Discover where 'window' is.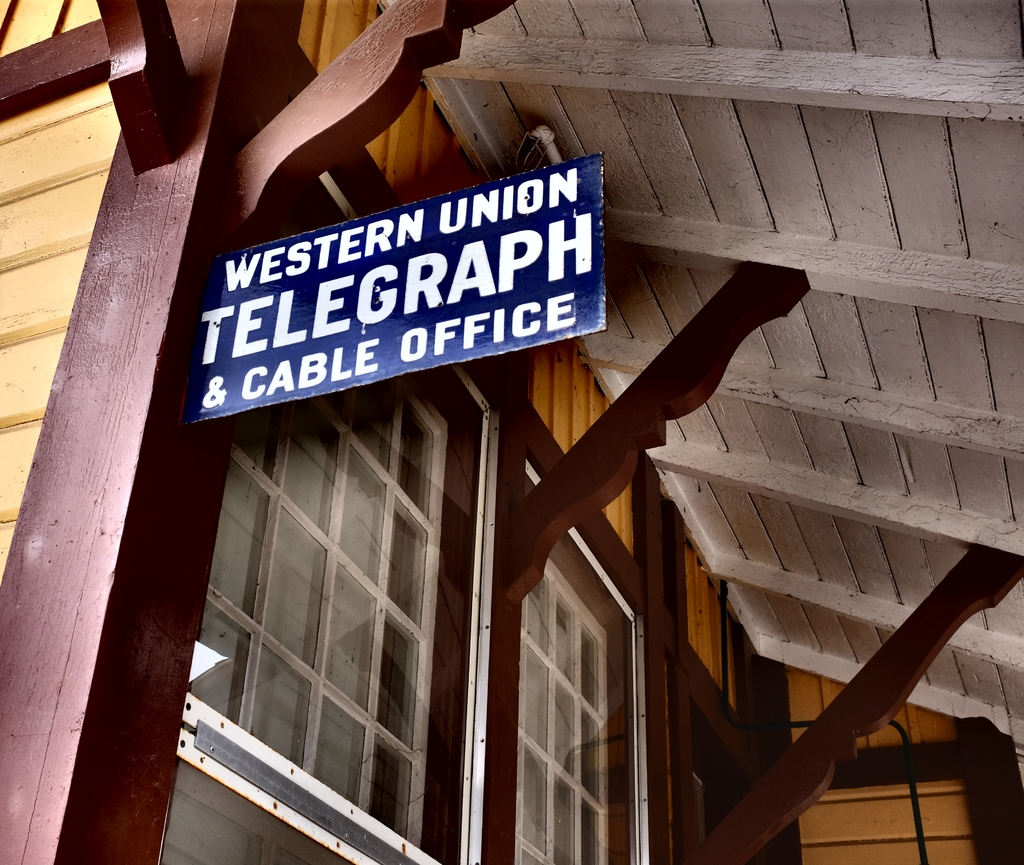
Discovered at 484/403/662/864.
